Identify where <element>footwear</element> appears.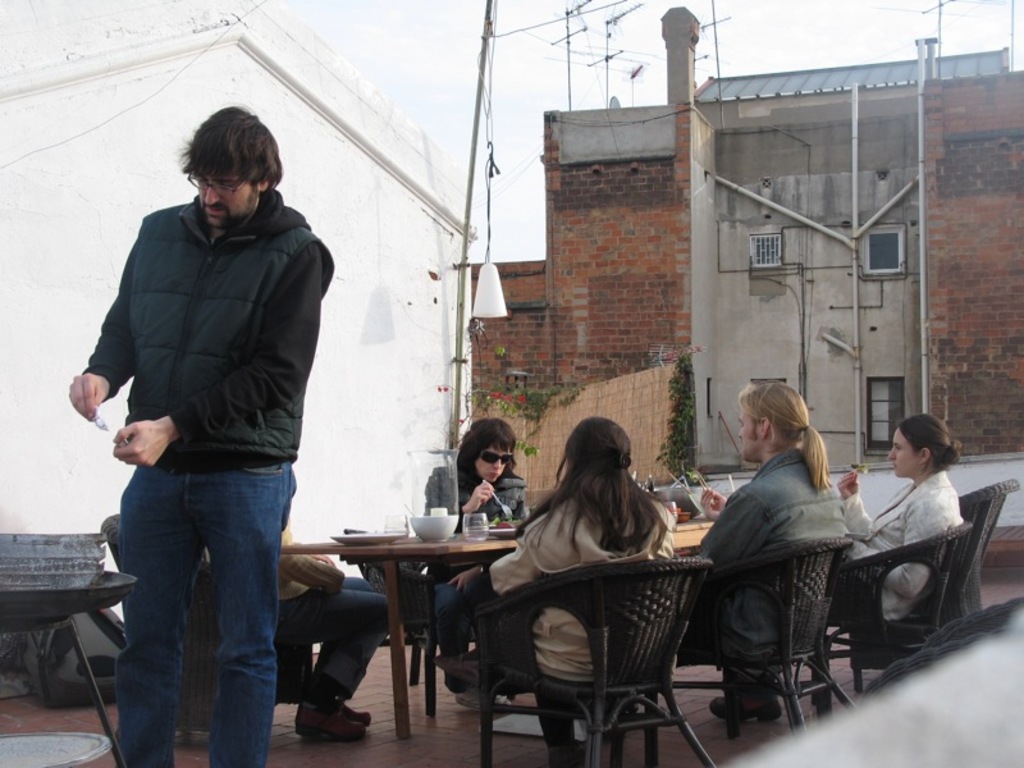
Appears at BBox(448, 682, 511, 709).
